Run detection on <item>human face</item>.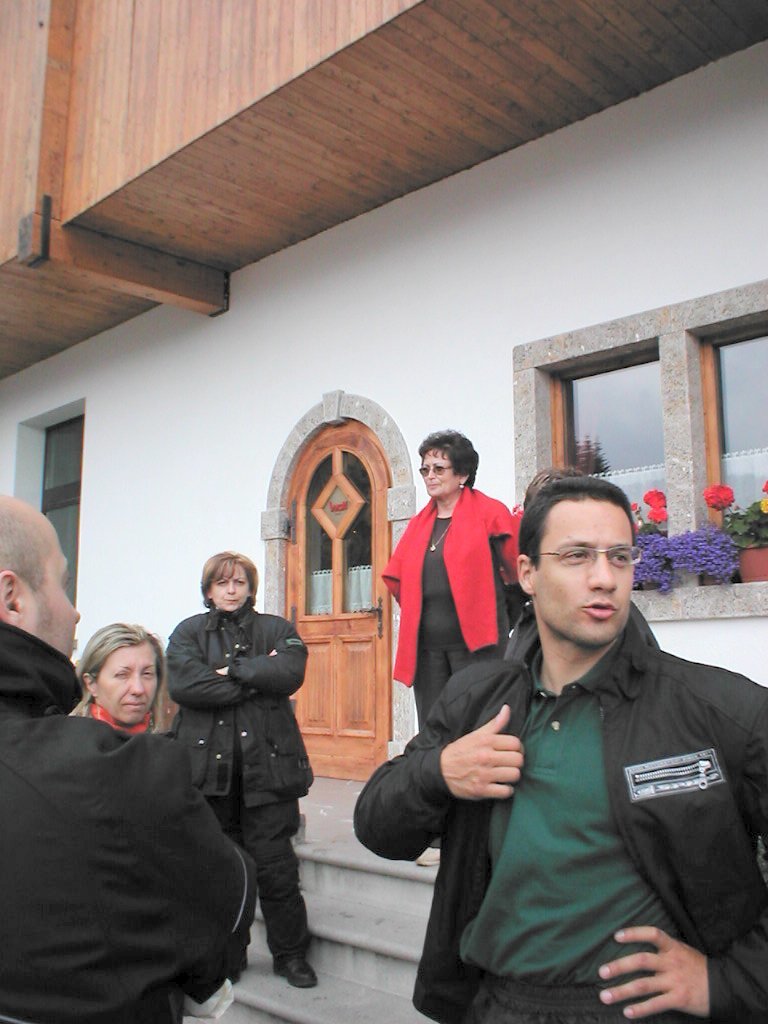
Result: left=28, top=530, right=79, bottom=663.
